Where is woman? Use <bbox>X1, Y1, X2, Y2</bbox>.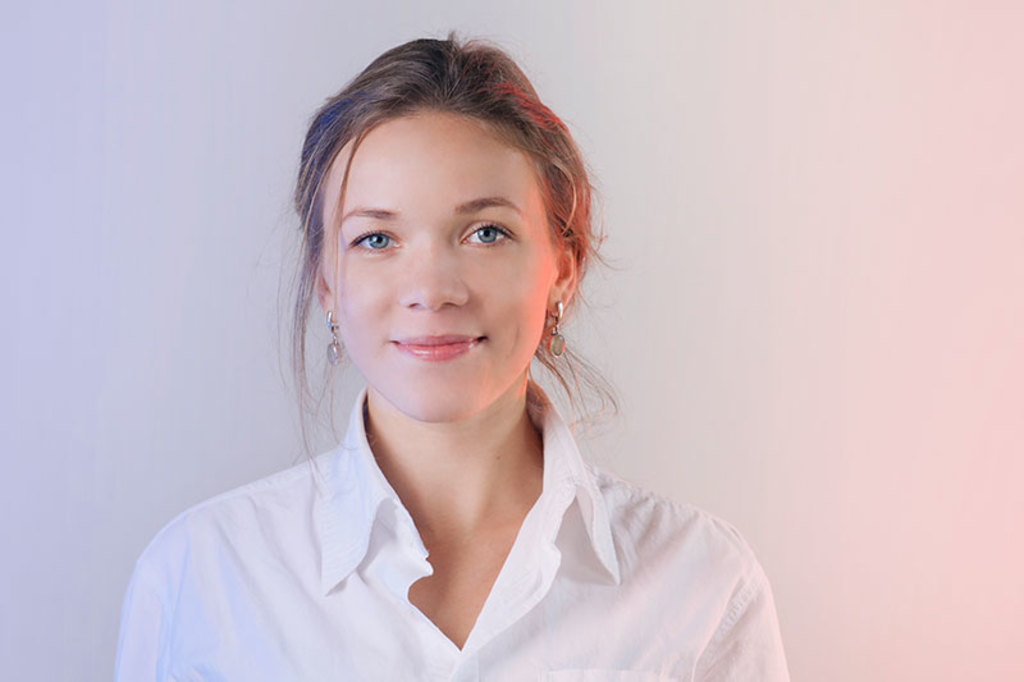
<bbox>152, 52, 758, 681</bbox>.
